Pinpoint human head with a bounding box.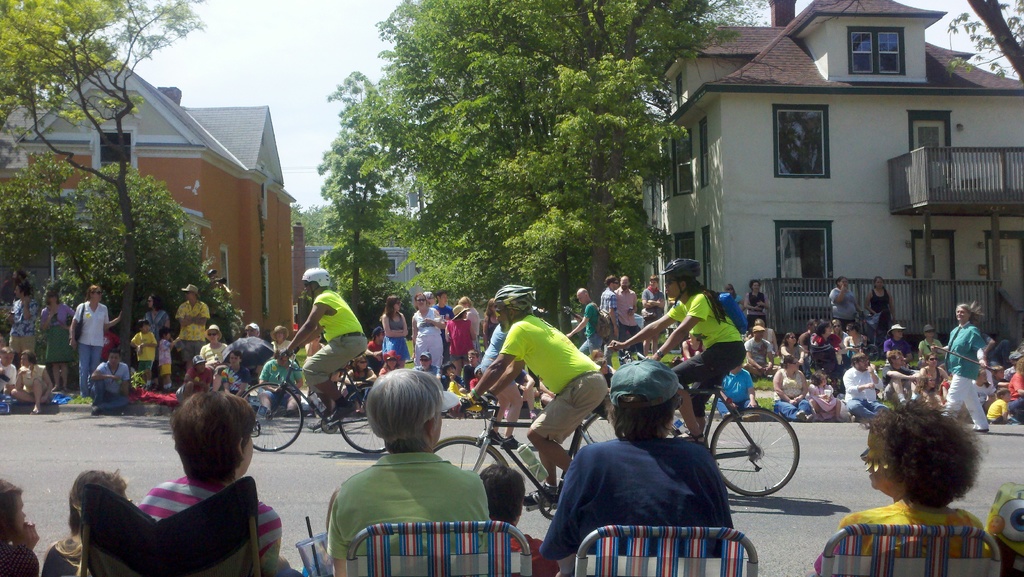
bbox(926, 353, 938, 370).
